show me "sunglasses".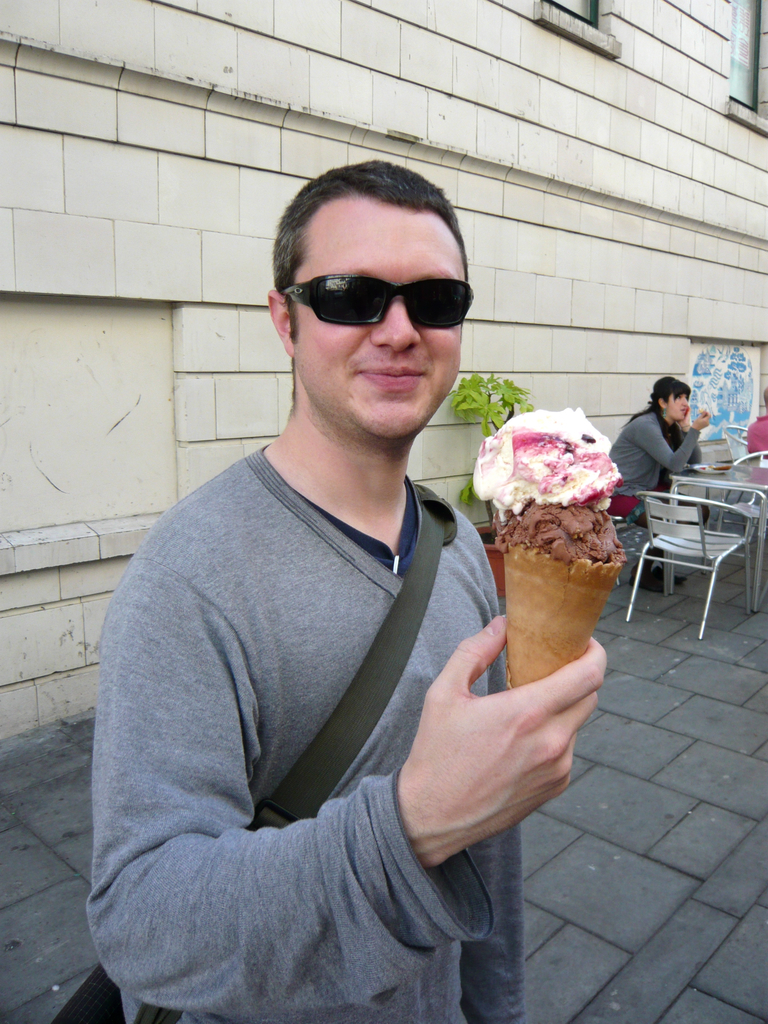
"sunglasses" is here: [left=284, top=276, right=470, bottom=328].
